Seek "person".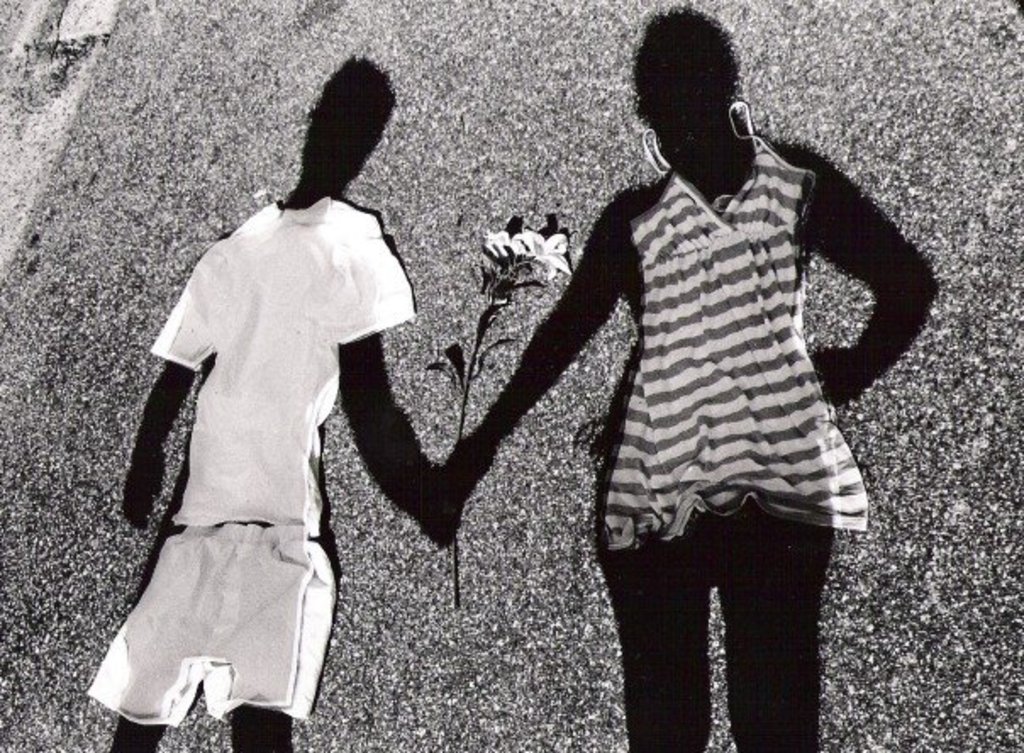
470,0,922,706.
